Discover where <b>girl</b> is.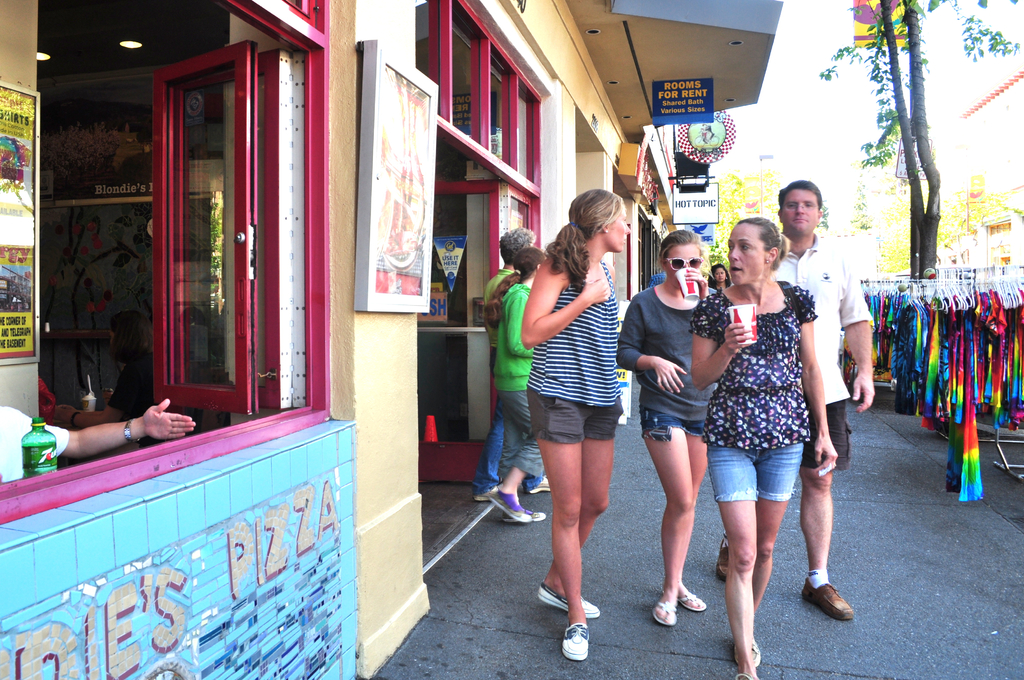
Discovered at box=[700, 223, 842, 672].
